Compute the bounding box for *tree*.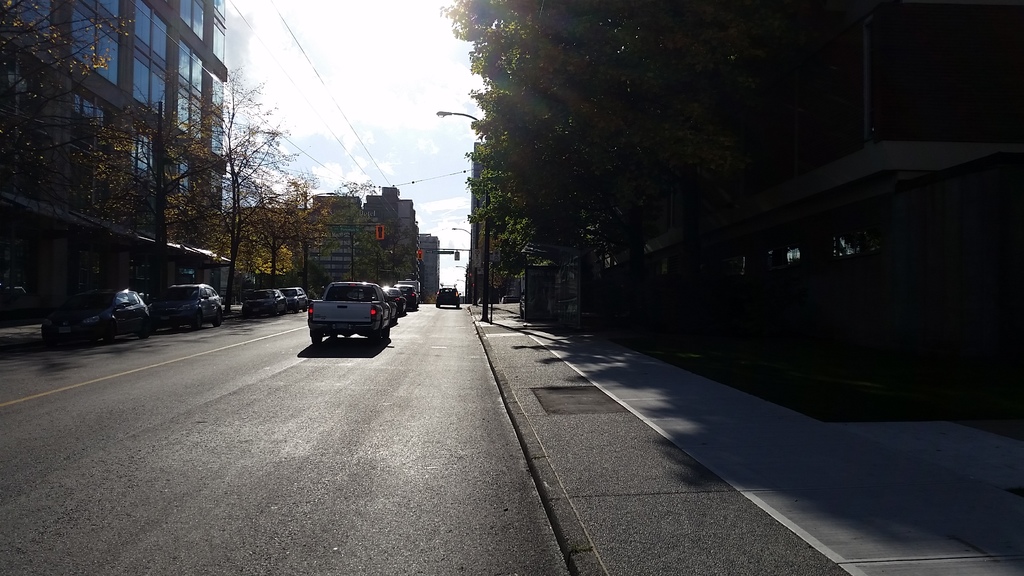
13 53 340 289.
